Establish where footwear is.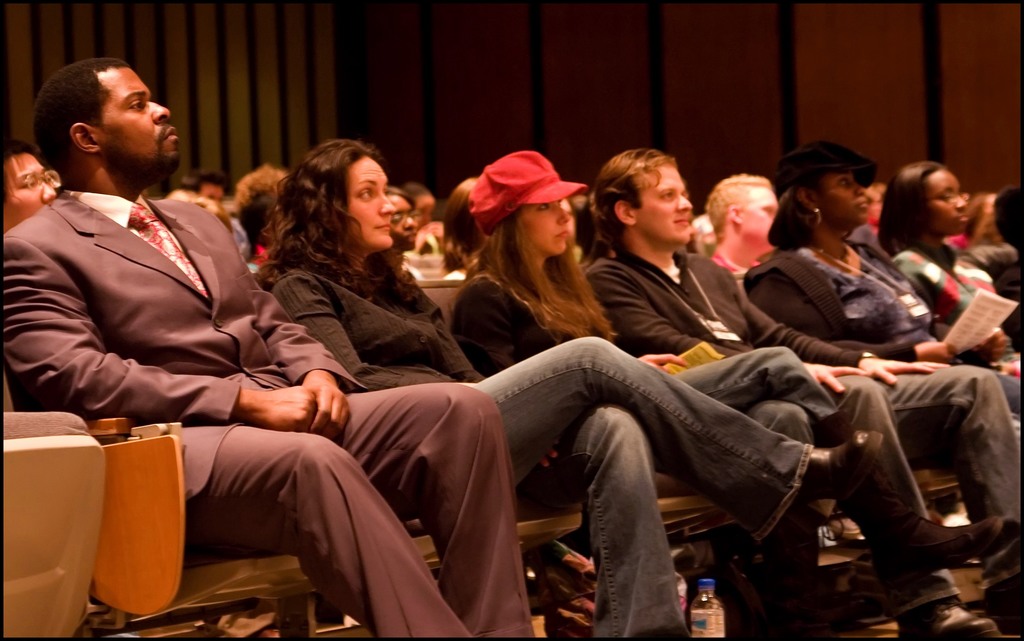
Established at BBox(898, 591, 1003, 640).
